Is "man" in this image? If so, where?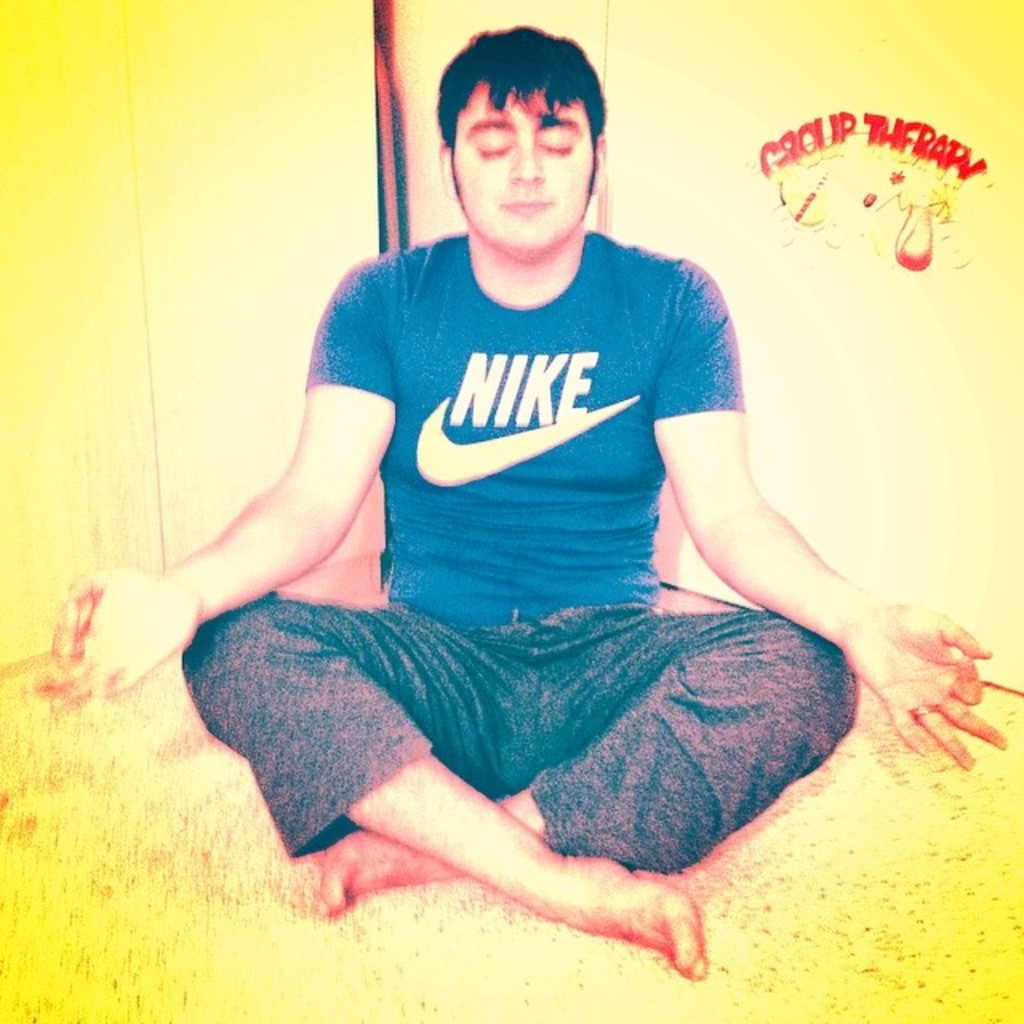
Yes, at <region>38, 27, 1003, 978</region>.
